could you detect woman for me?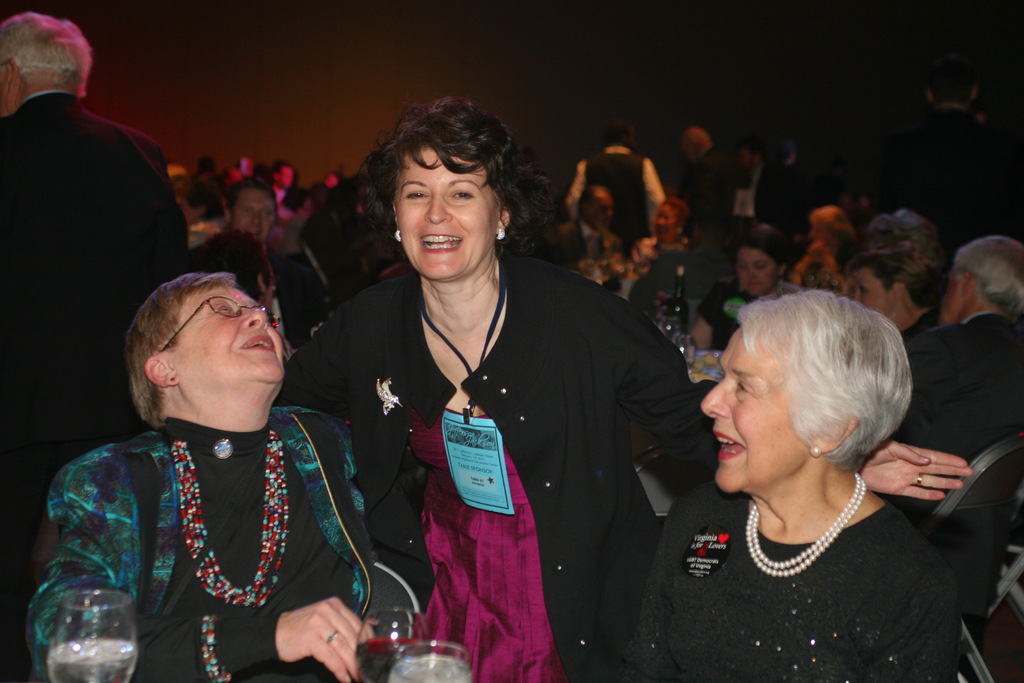
Detection result: bbox(844, 213, 947, 345).
